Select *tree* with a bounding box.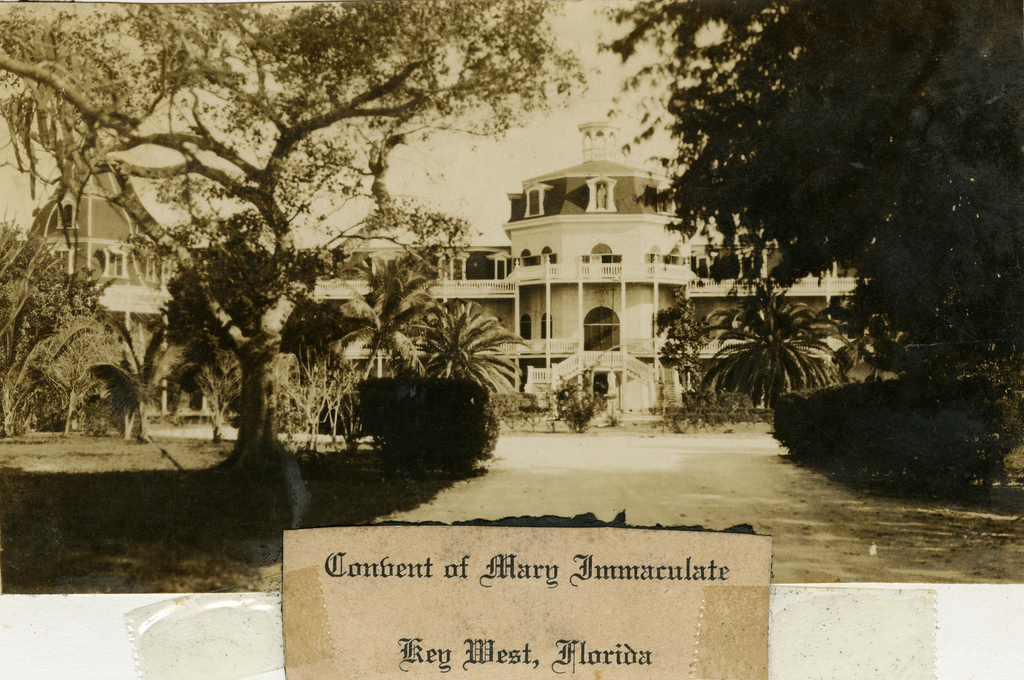
left=0, top=0, right=610, bottom=556.
